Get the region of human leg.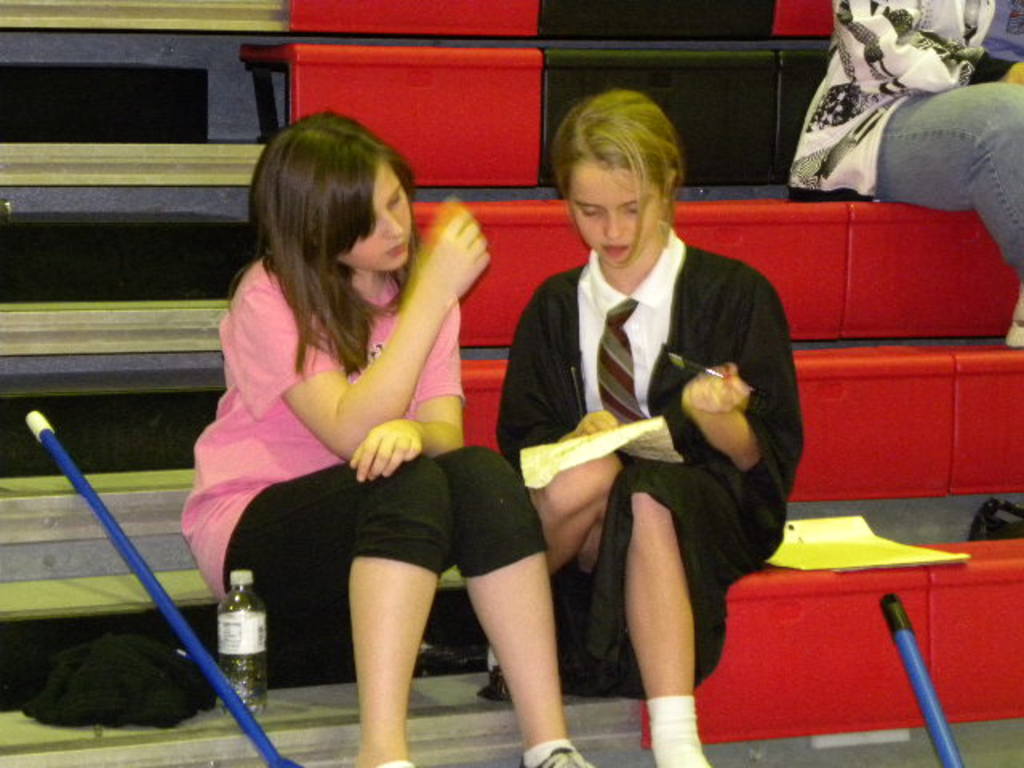
rect(626, 493, 694, 766).
